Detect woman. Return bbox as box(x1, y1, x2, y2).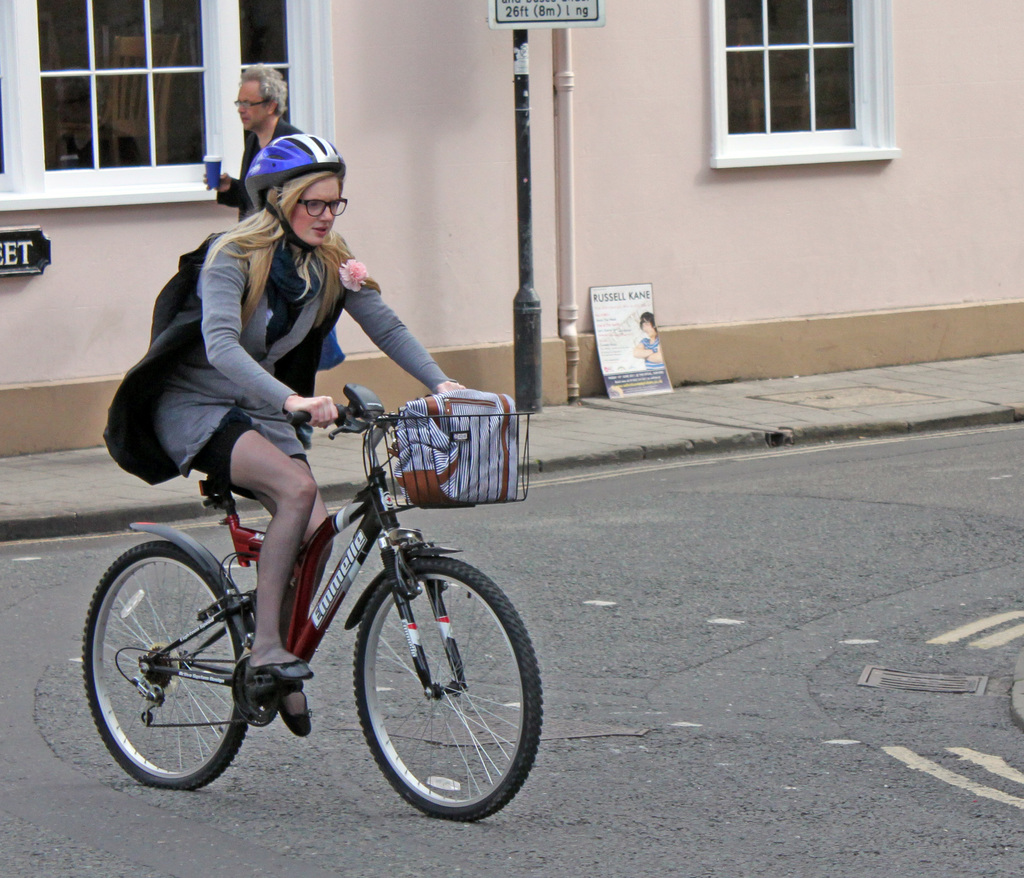
box(108, 188, 434, 722).
